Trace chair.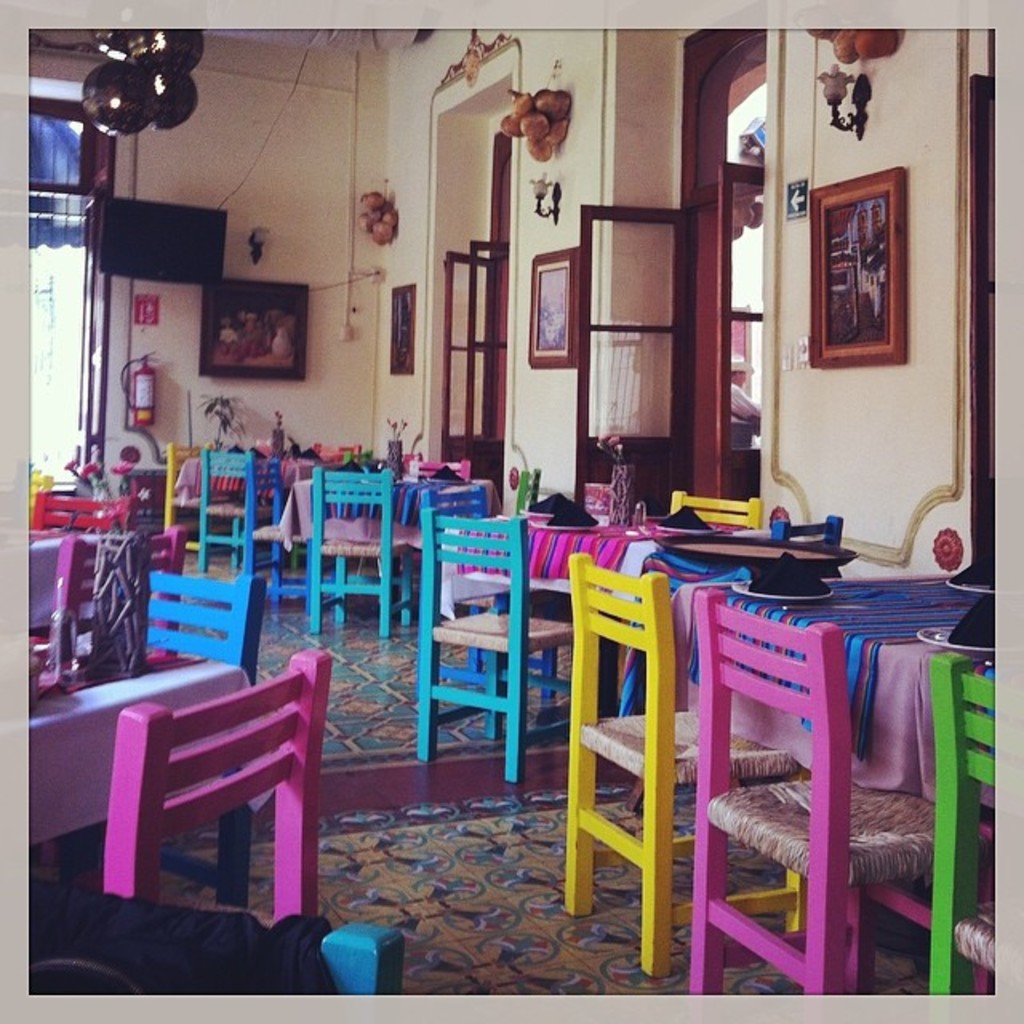
Traced to 672,595,974,1003.
